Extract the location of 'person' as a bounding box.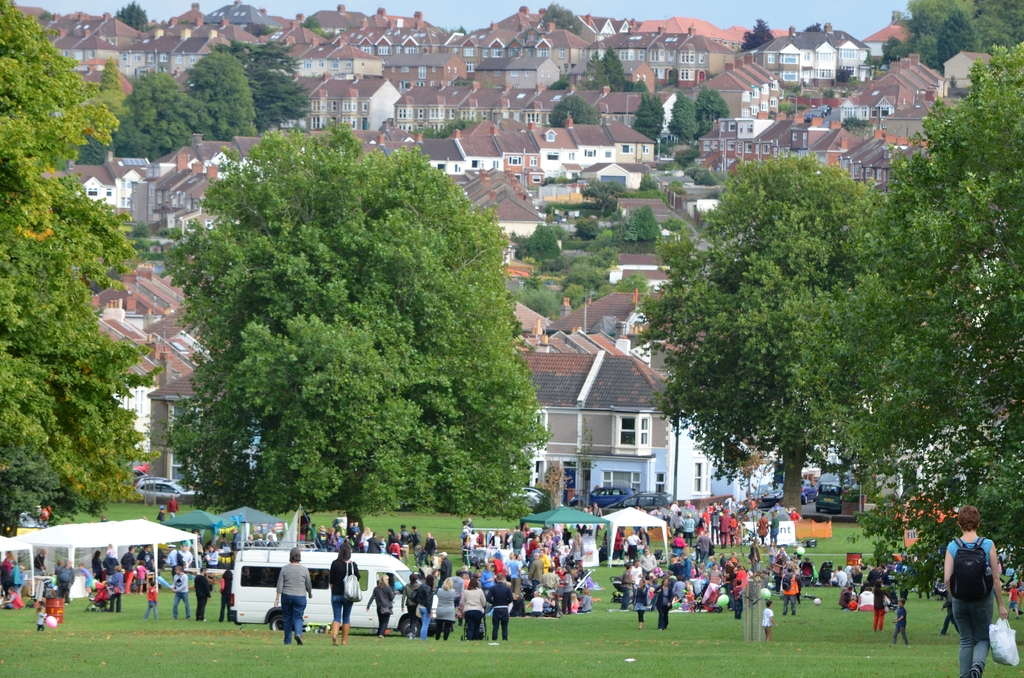
(x1=134, y1=544, x2=155, y2=579).
